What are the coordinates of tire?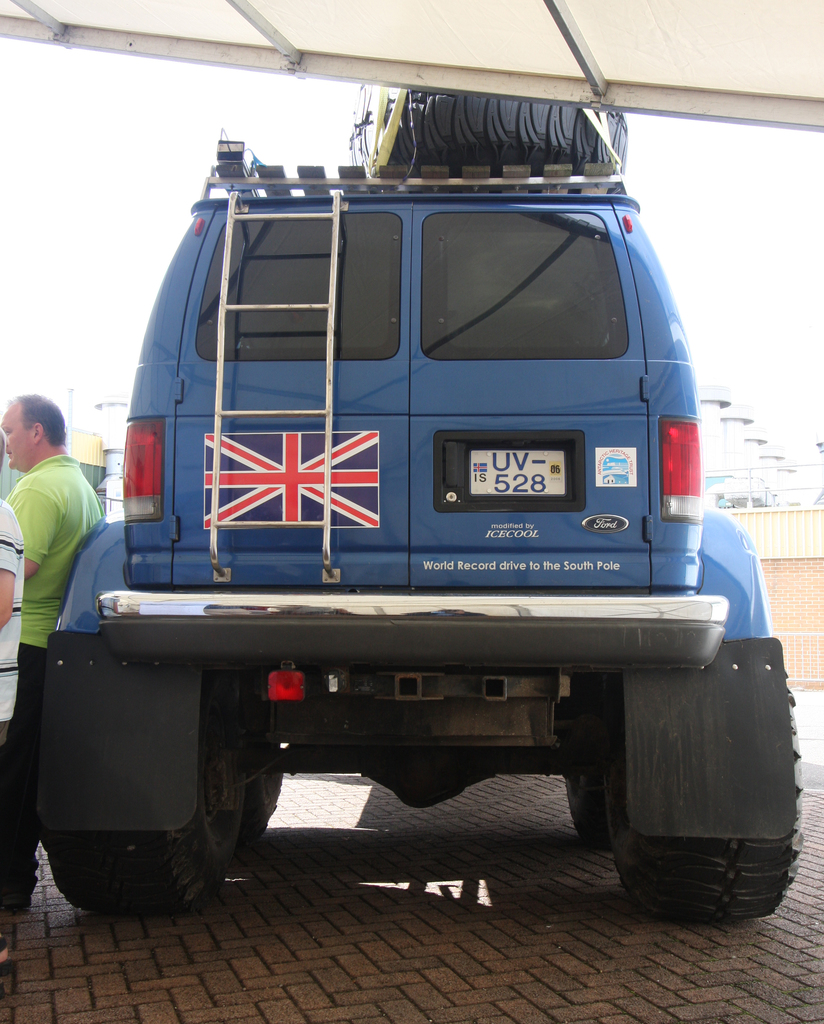
box=[240, 673, 284, 841].
